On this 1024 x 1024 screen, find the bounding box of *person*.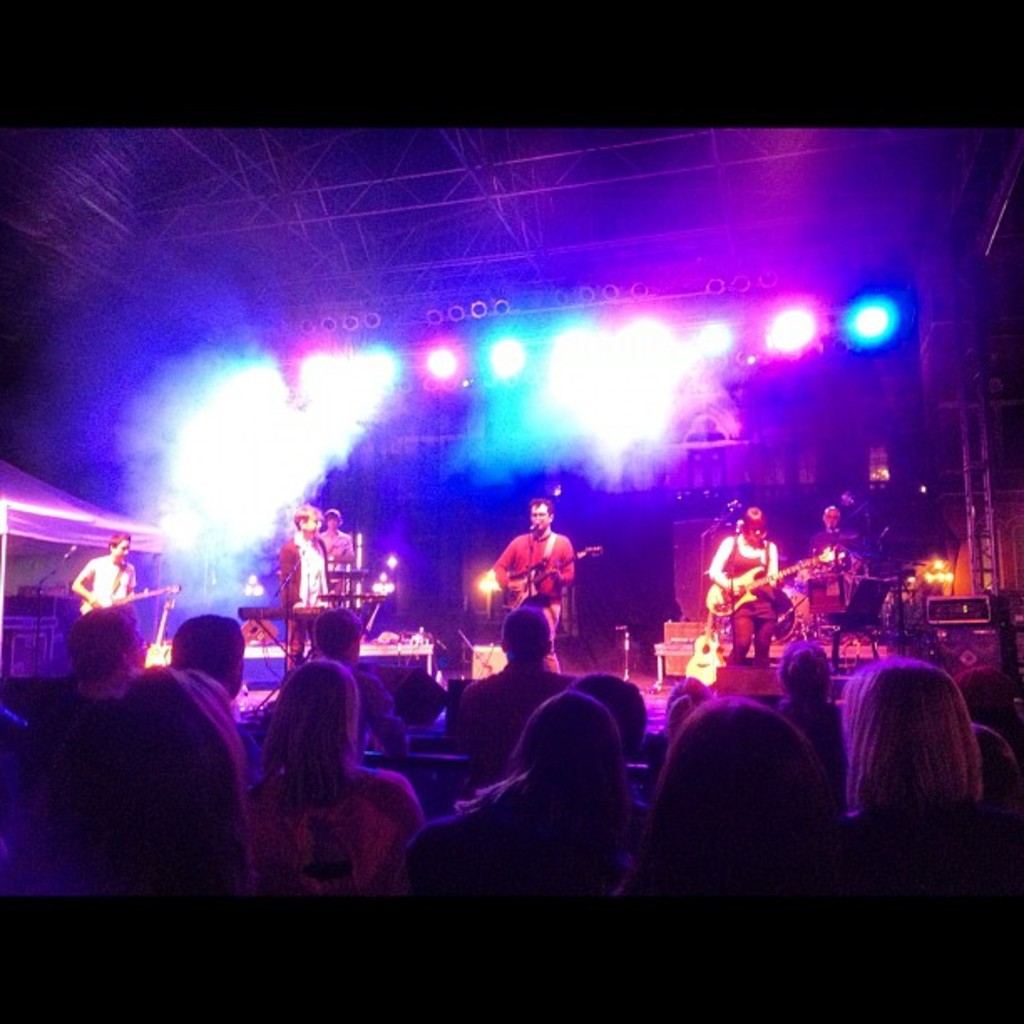
Bounding box: (x1=432, y1=674, x2=666, y2=915).
